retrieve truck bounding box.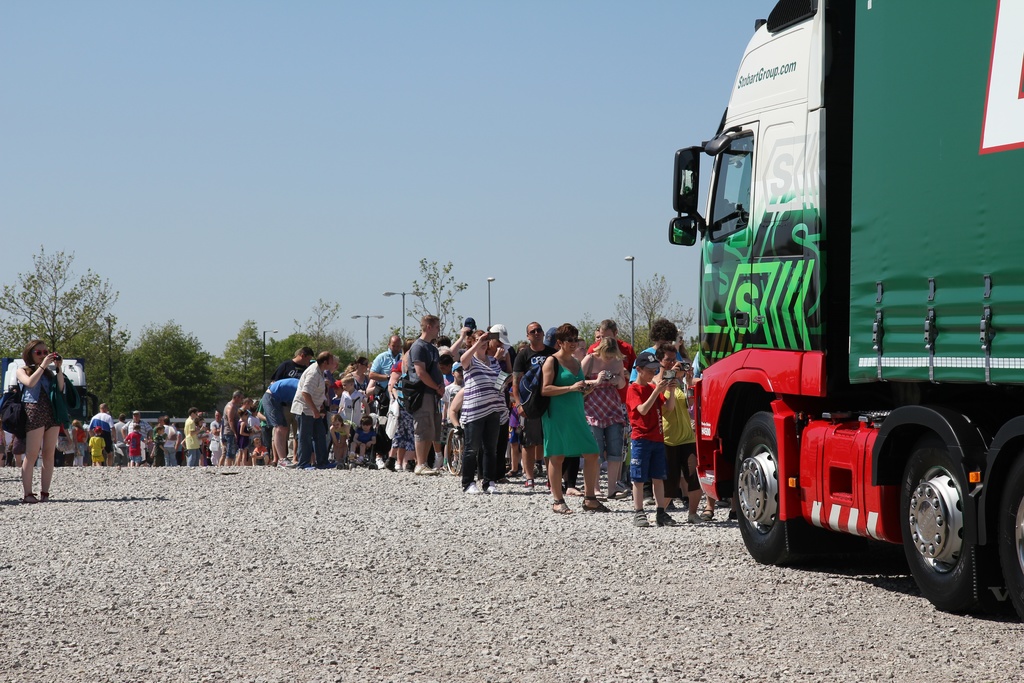
Bounding box: box(696, 62, 986, 624).
